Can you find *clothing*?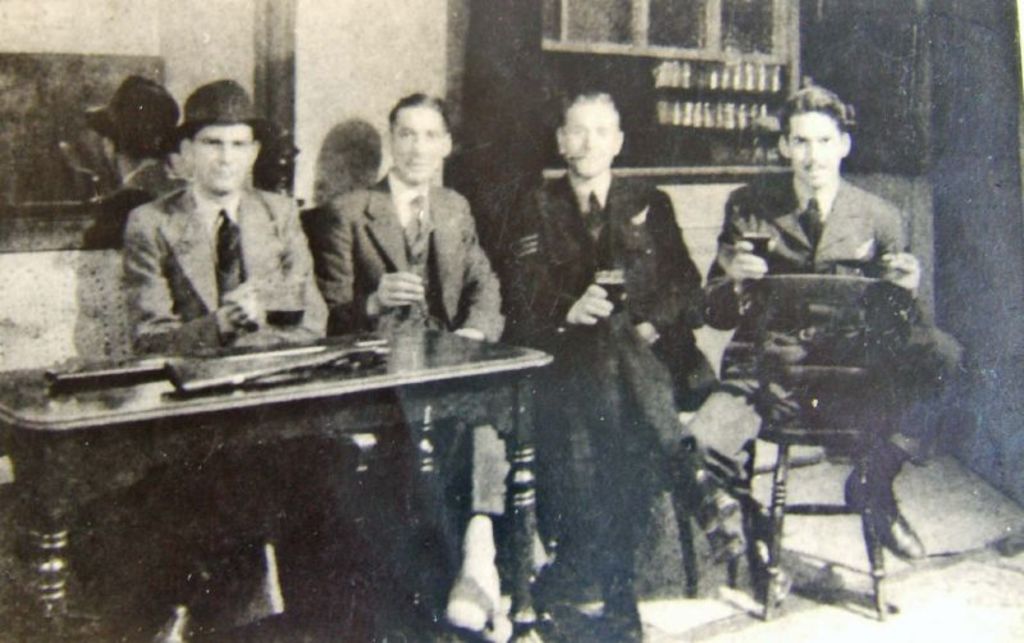
Yes, bounding box: pyautogui.locateOnScreen(320, 165, 502, 521).
